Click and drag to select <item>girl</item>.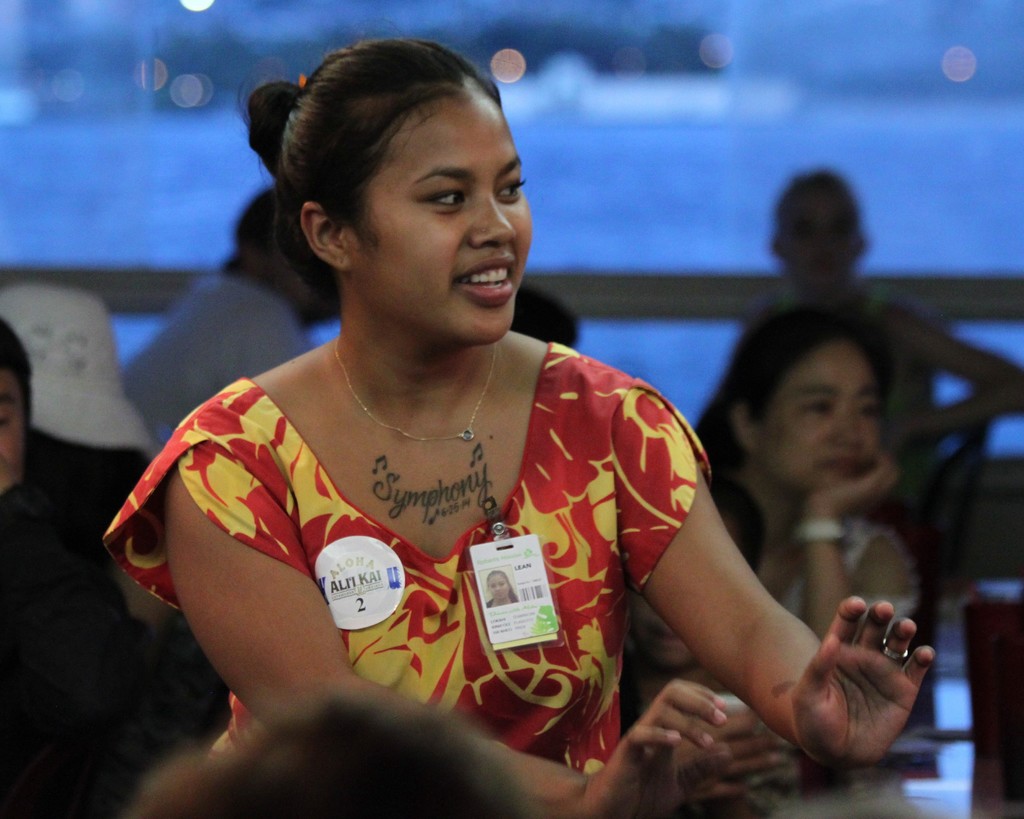
Selection: 95:35:936:818.
